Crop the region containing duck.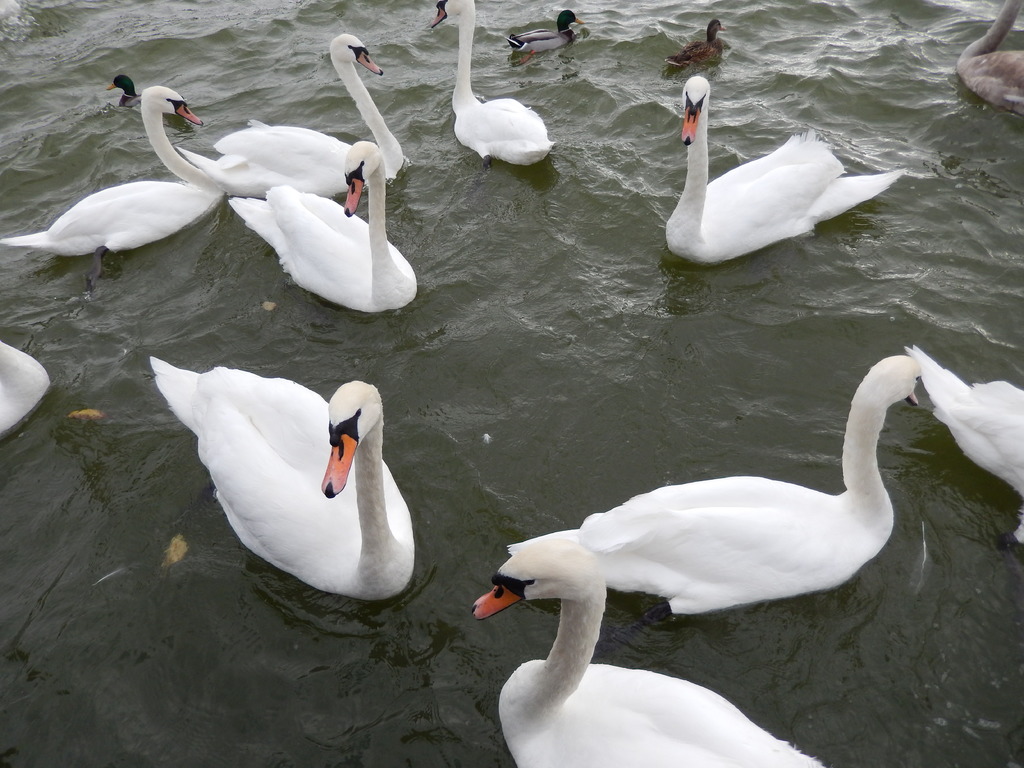
Crop region: [left=499, top=353, right=925, bottom=623].
